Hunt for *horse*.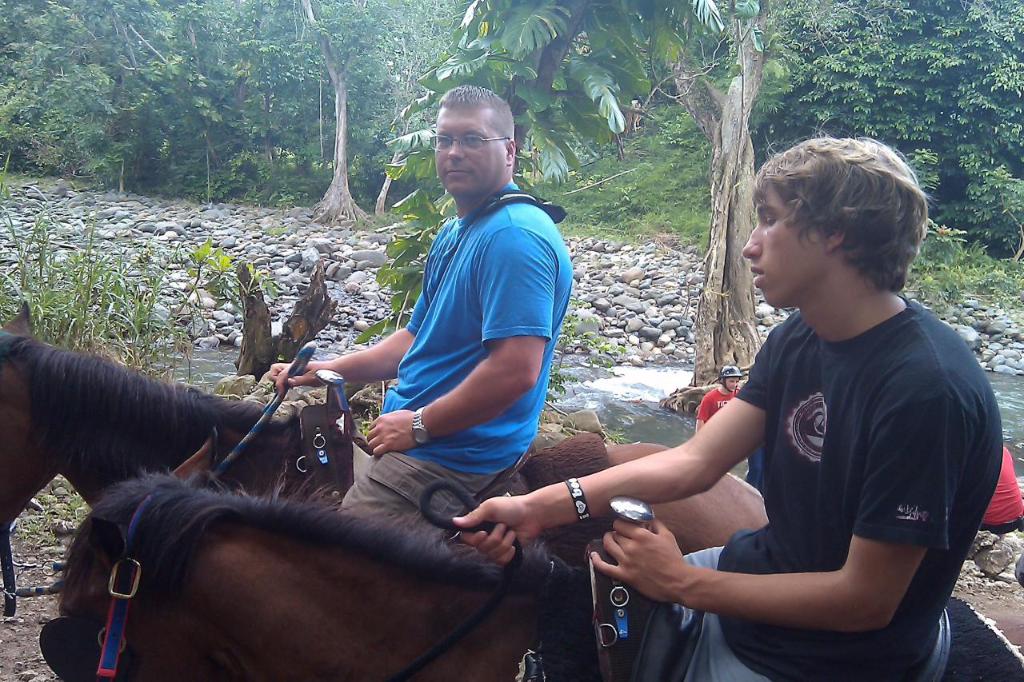
Hunted down at {"x1": 2, "y1": 301, "x2": 773, "y2": 556}.
